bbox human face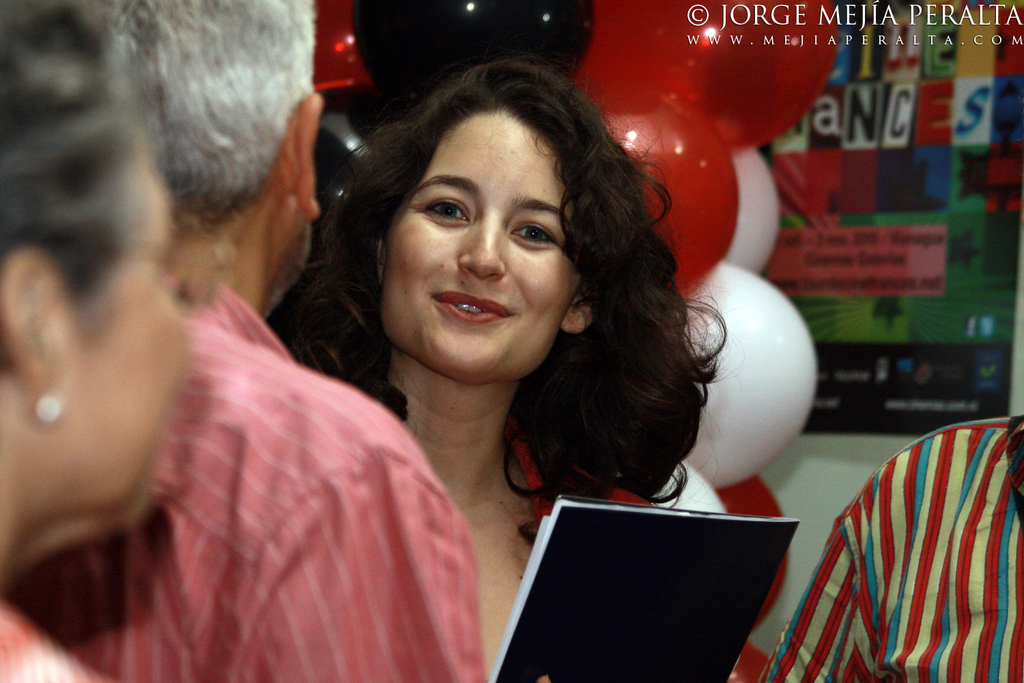
{"x1": 380, "y1": 111, "x2": 595, "y2": 387}
